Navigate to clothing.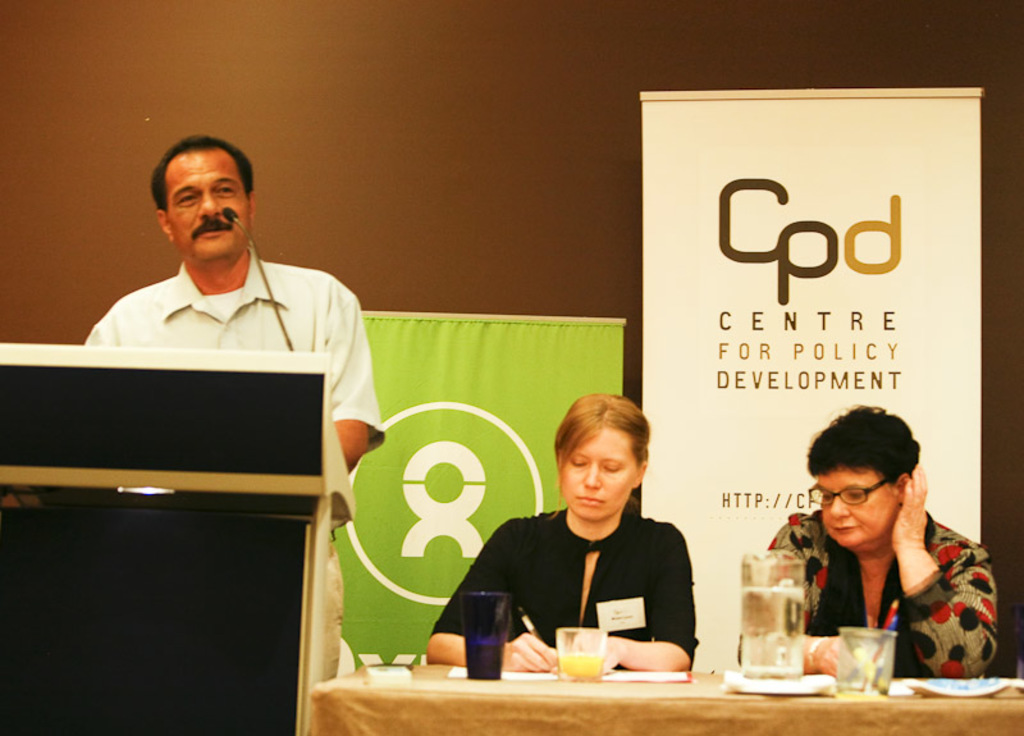
Navigation target: [left=434, top=508, right=698, bottom=672].
